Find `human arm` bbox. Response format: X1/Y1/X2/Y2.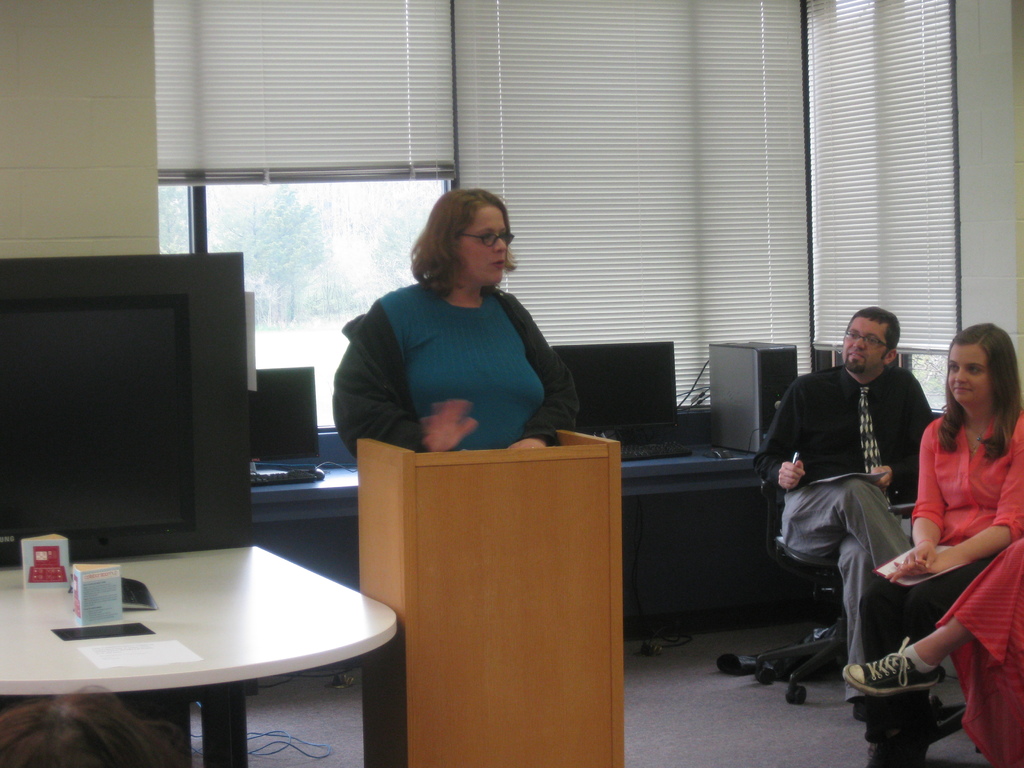
337/305/488/460.
